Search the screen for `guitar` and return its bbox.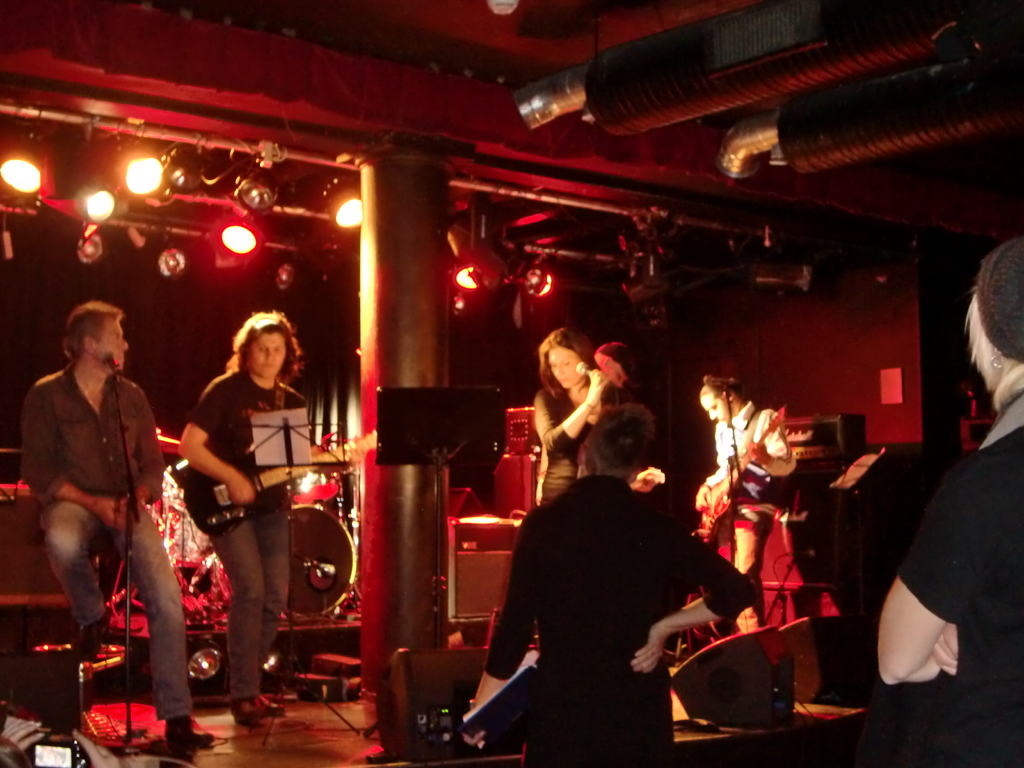
Found: 188, 427, 382, 540.
